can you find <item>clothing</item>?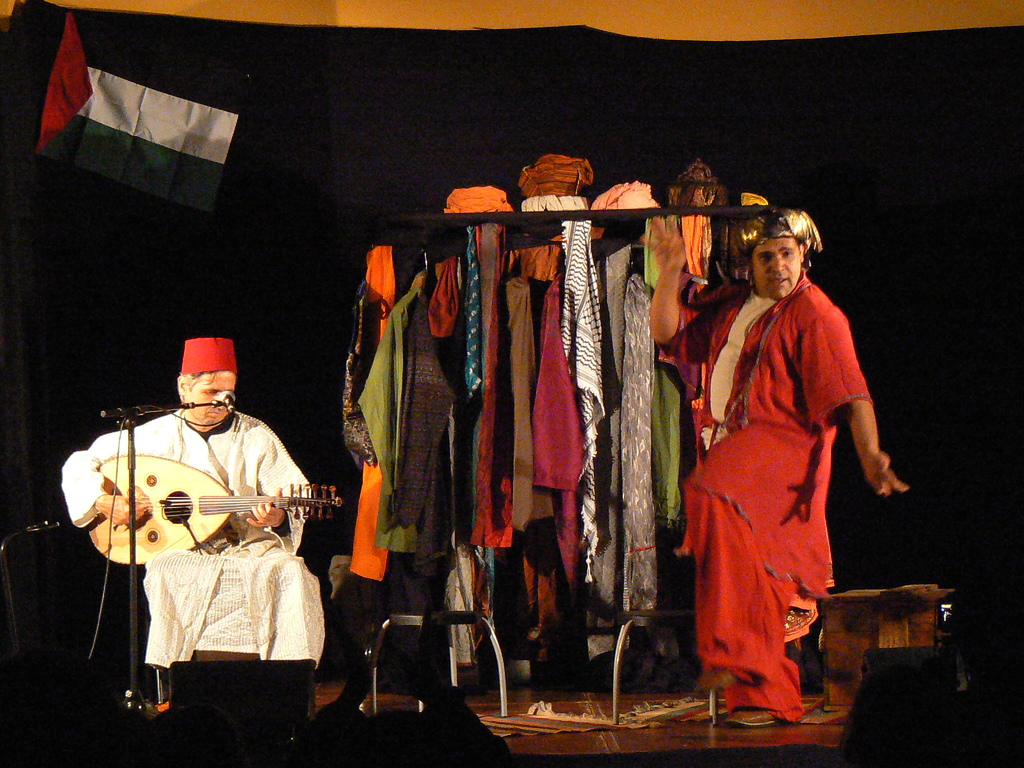
Yes, bounding box: [x1=685, y1=251, x2=868, y2=708].
